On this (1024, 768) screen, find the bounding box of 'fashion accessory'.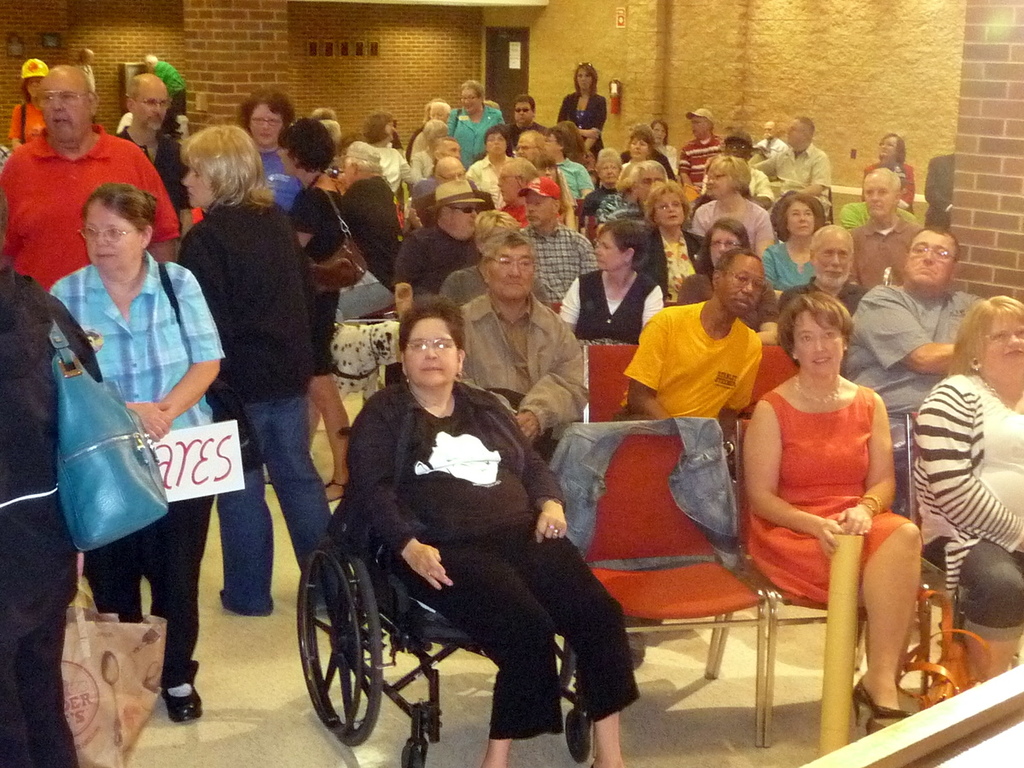
Bounding box: Rect(512, 106, 533, 117).
